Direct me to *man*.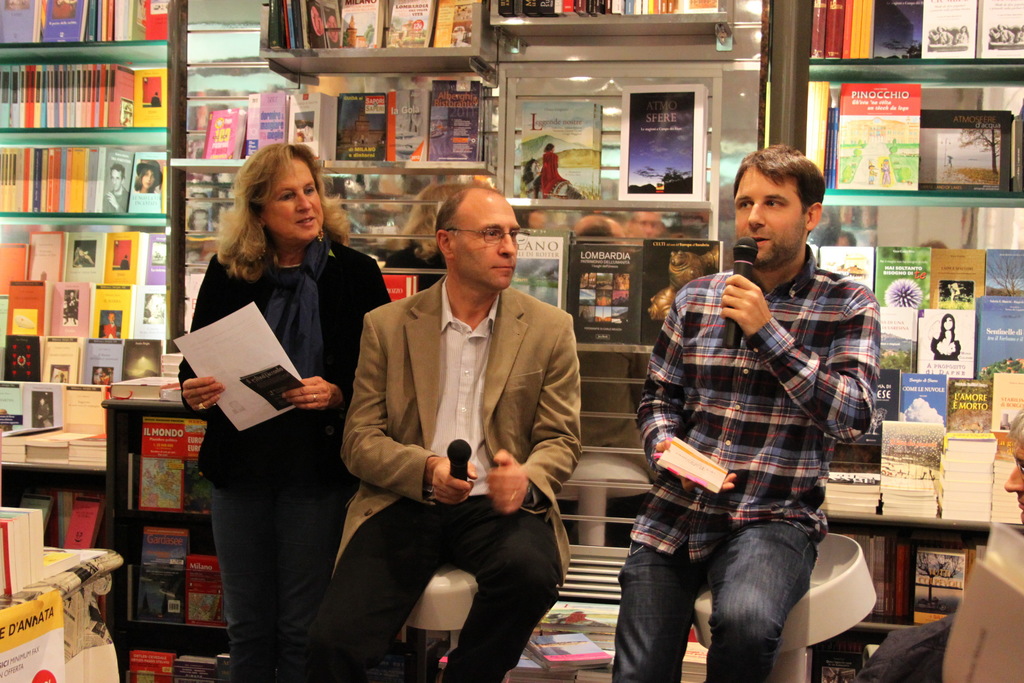
Direction: [x1=327, y1=181, x2=586, y2=681].
